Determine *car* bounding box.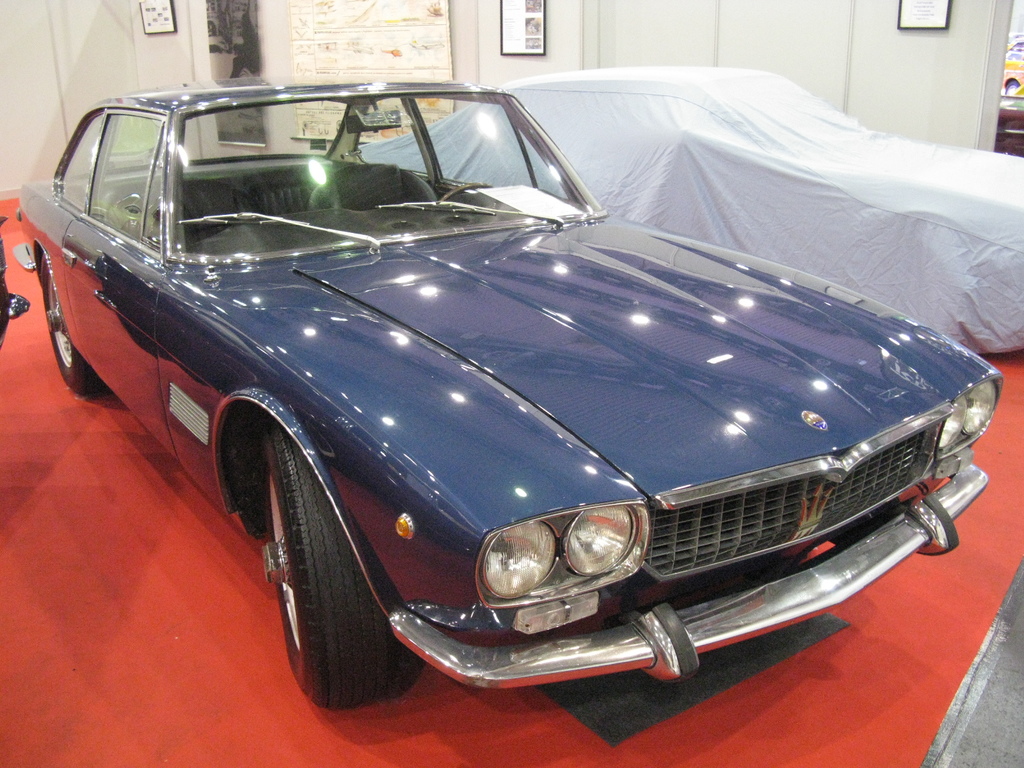
Determined: box=[1007, 35, 1023, 121].
